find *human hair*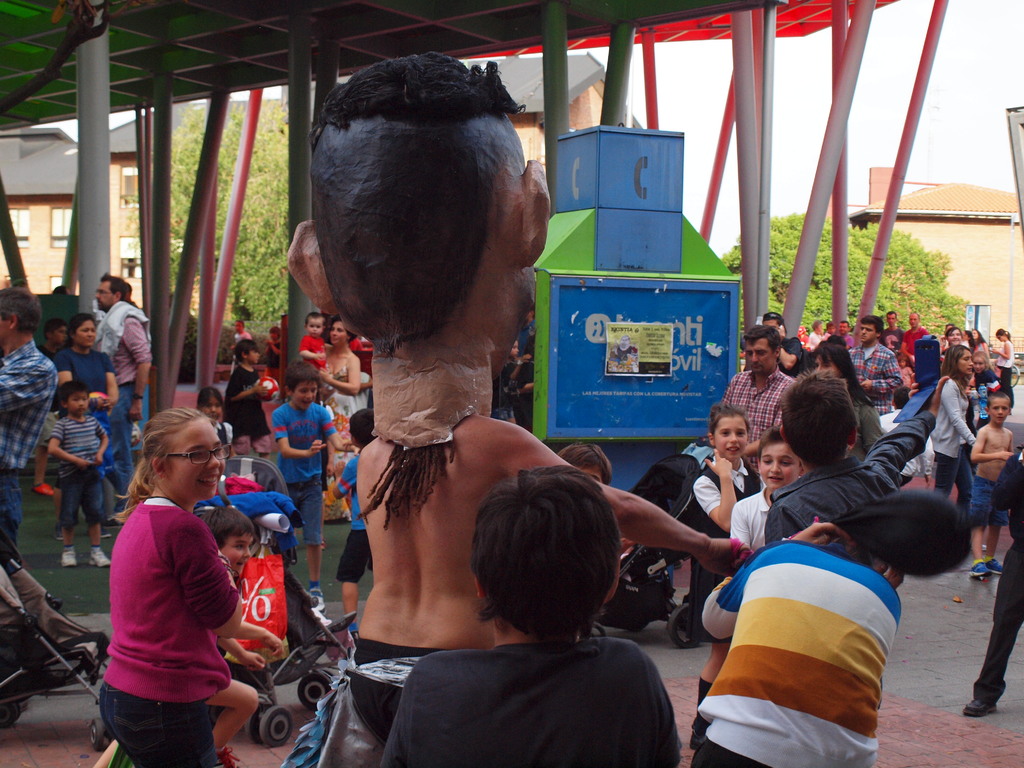
bbox=(888, 312, 897, 320)
